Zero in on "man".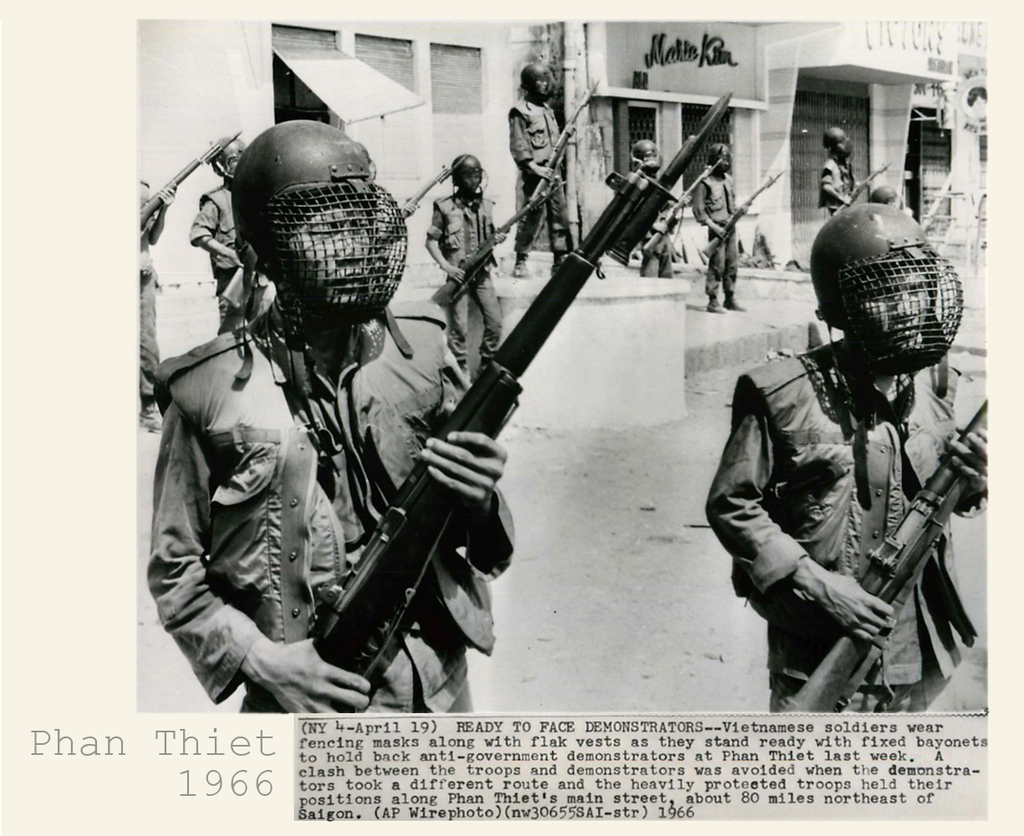
Zeroed in: {"x1": 433, "y1": 155, "x2": 524, "y2": 382}.
